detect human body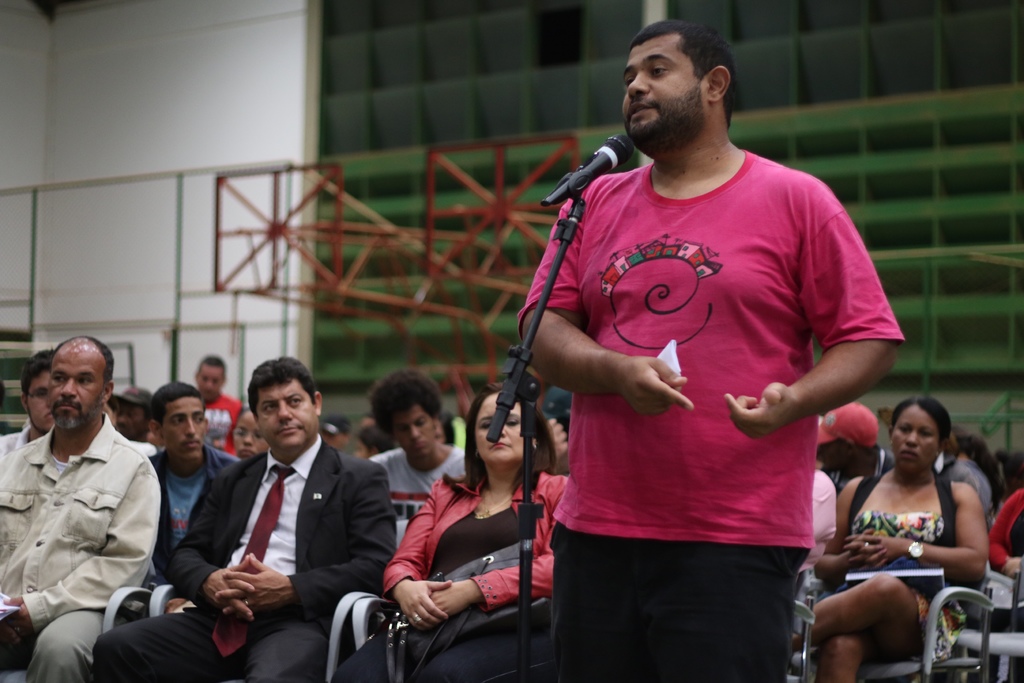
bbox=(369, 364, 465, 539)
